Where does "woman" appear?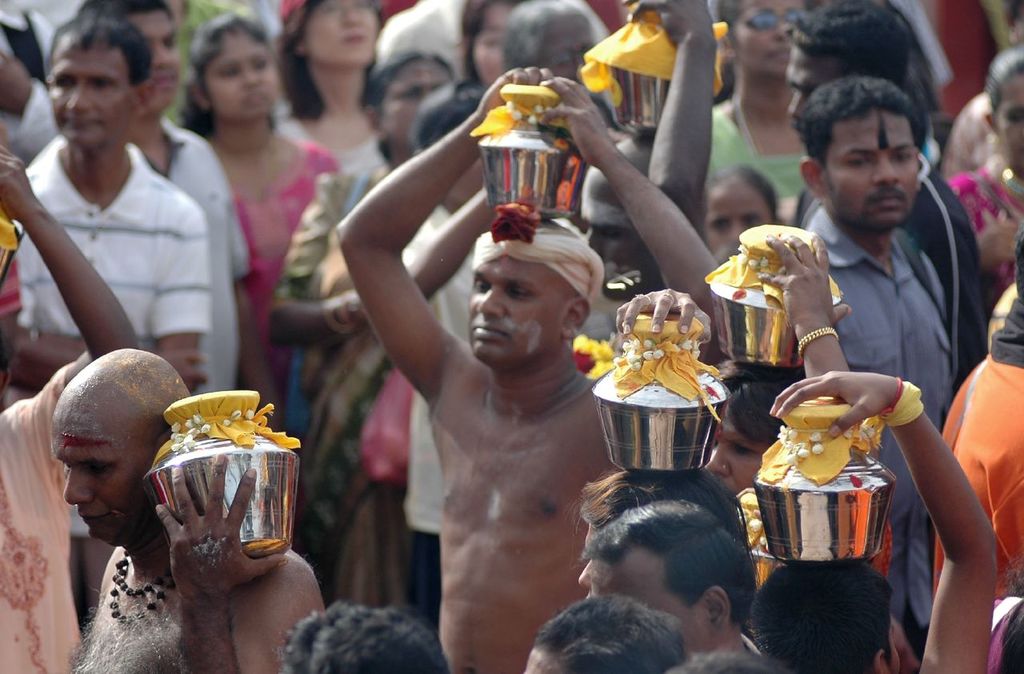
Appears at pyautogui.locateOnScreen(707, 229, 852, 496).
